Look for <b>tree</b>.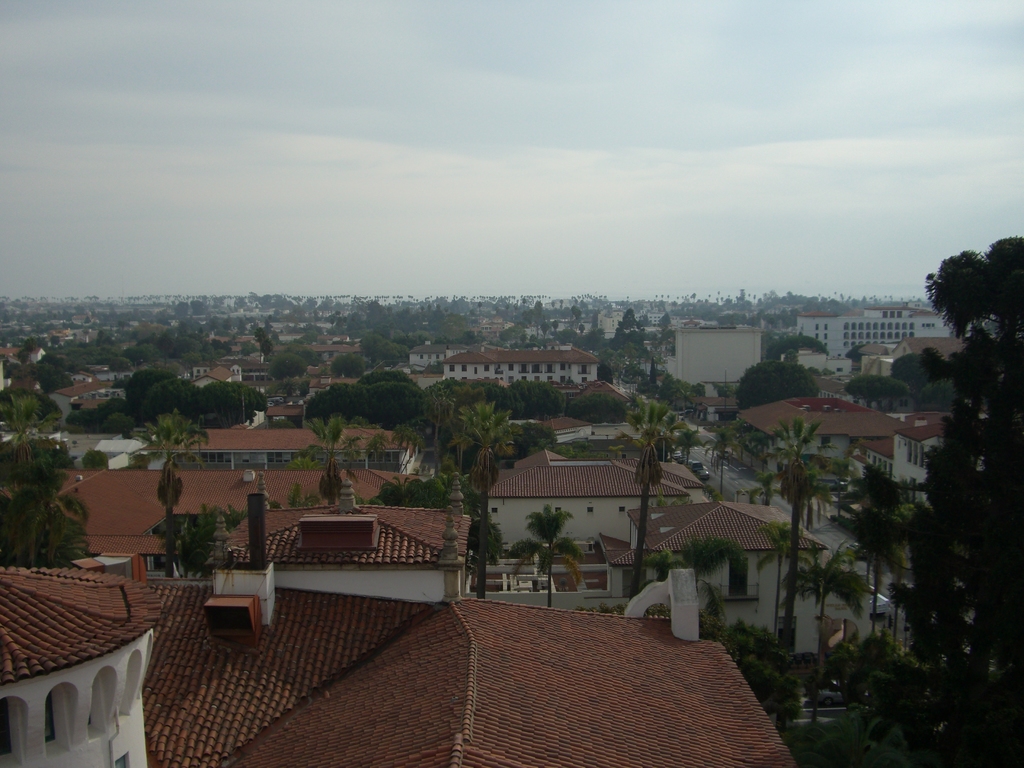
Found: region(515, 497, 596, 607).
